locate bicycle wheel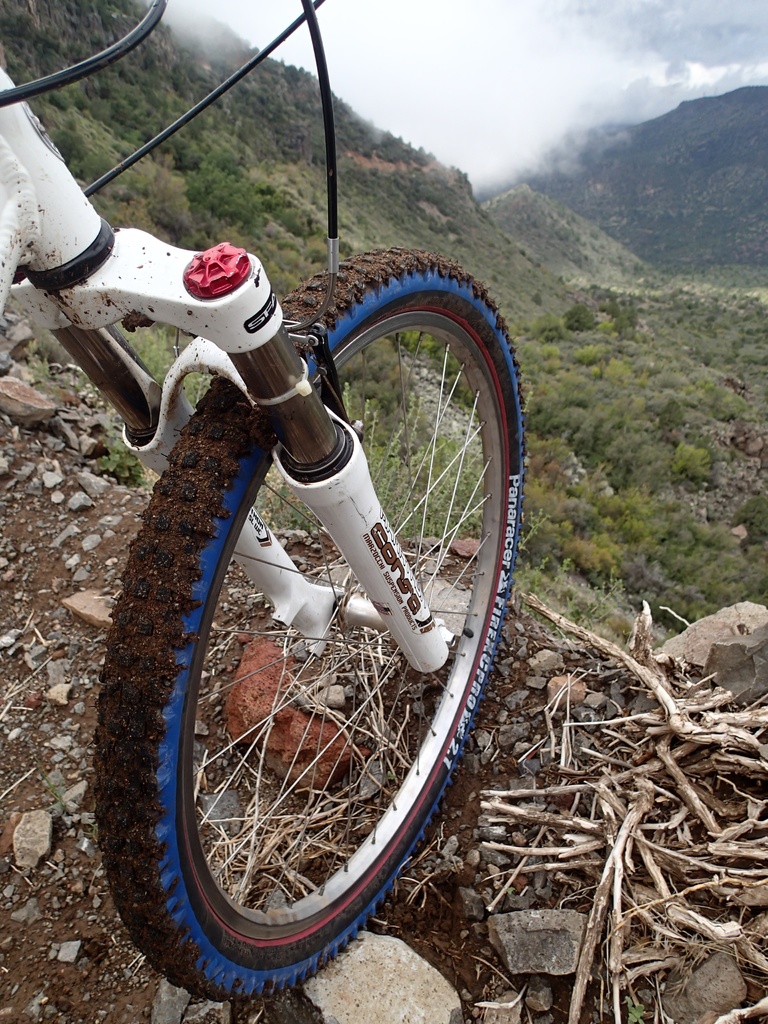
x1=97 y1=239 x2=529 y2=1012
